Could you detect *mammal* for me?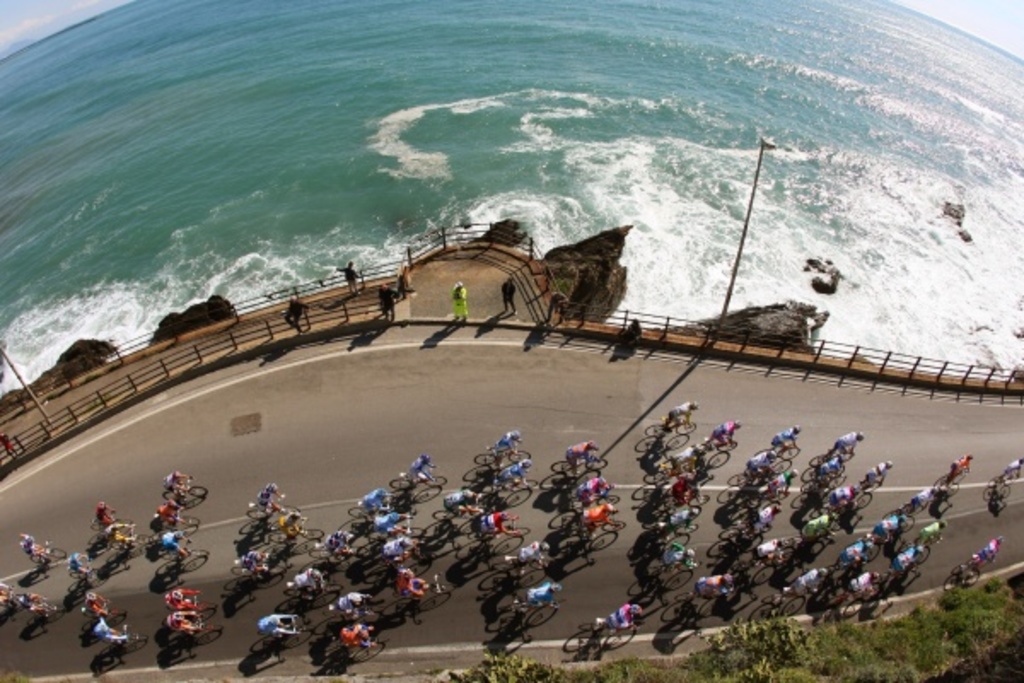
Detection result: 451,283,468,318.
